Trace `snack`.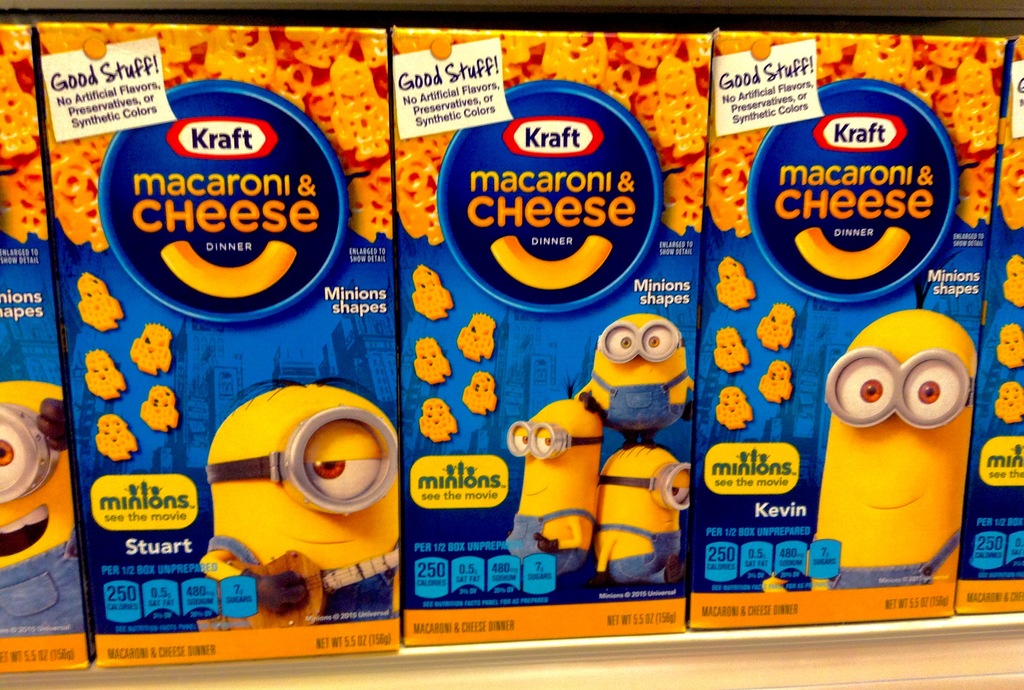
Traced to box(413, 262, 455, 320).
